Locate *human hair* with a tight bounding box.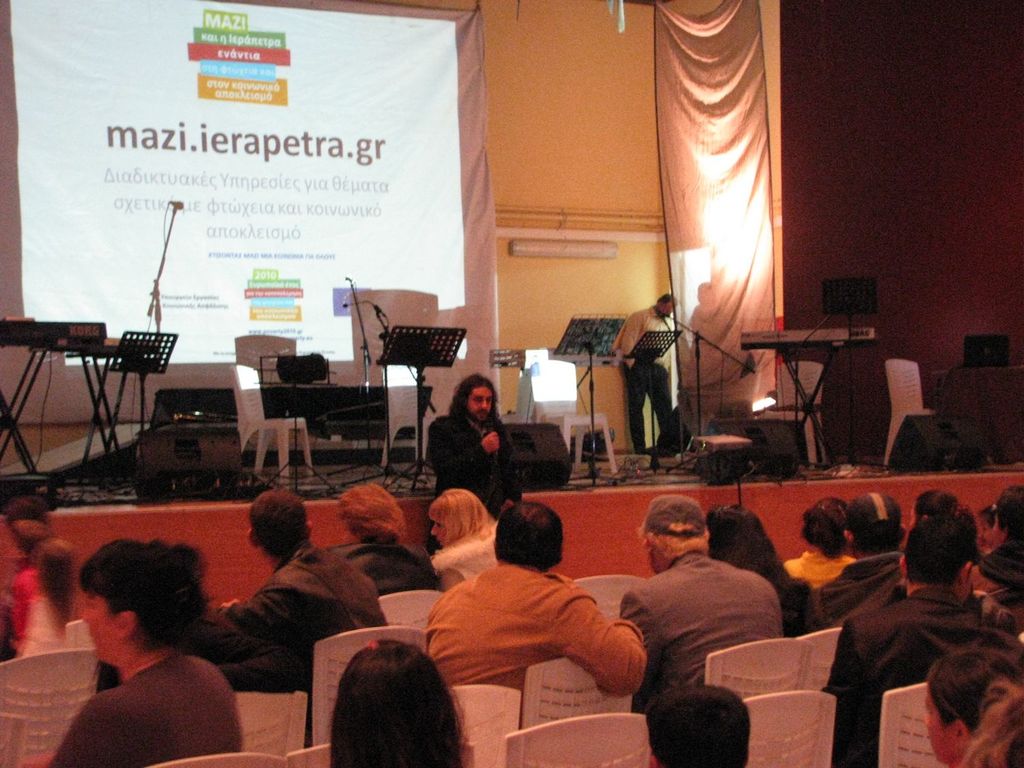
l=707, t=499, r=793, b=608.
